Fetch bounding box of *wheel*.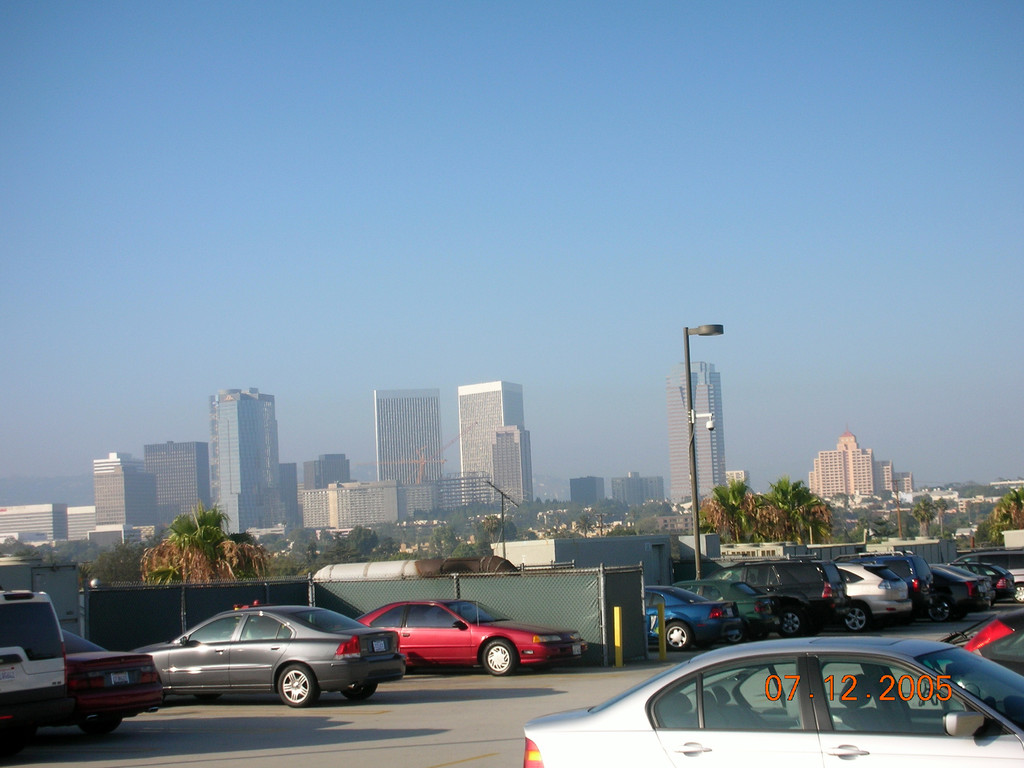
Bbox: (775,611,801,637).
